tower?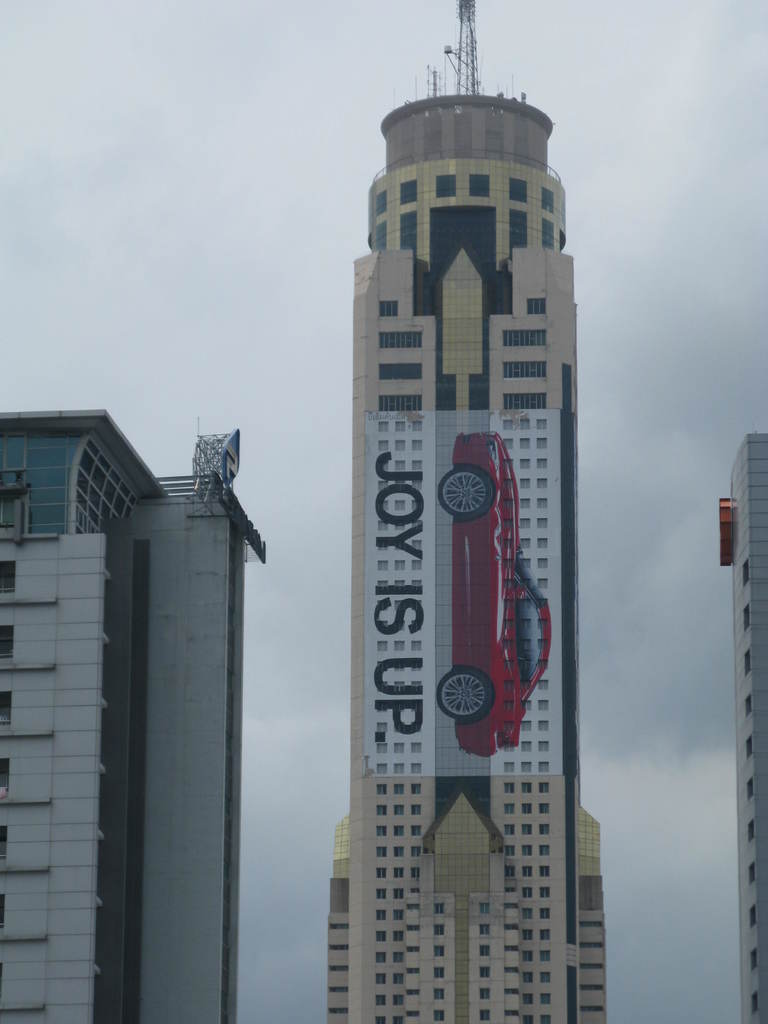
bbox(323, 36, 611, 1023)
